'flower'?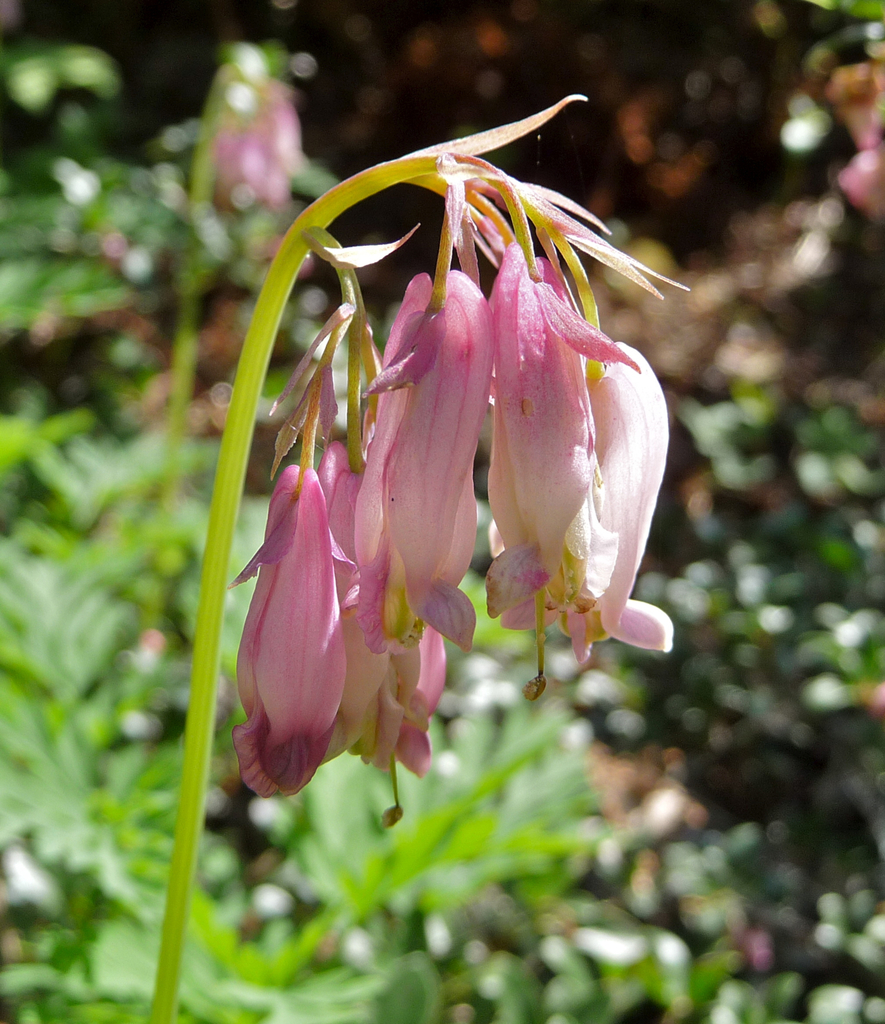
{"x1": 222, "y1": 463, "x2": 364, "y2": 791}
